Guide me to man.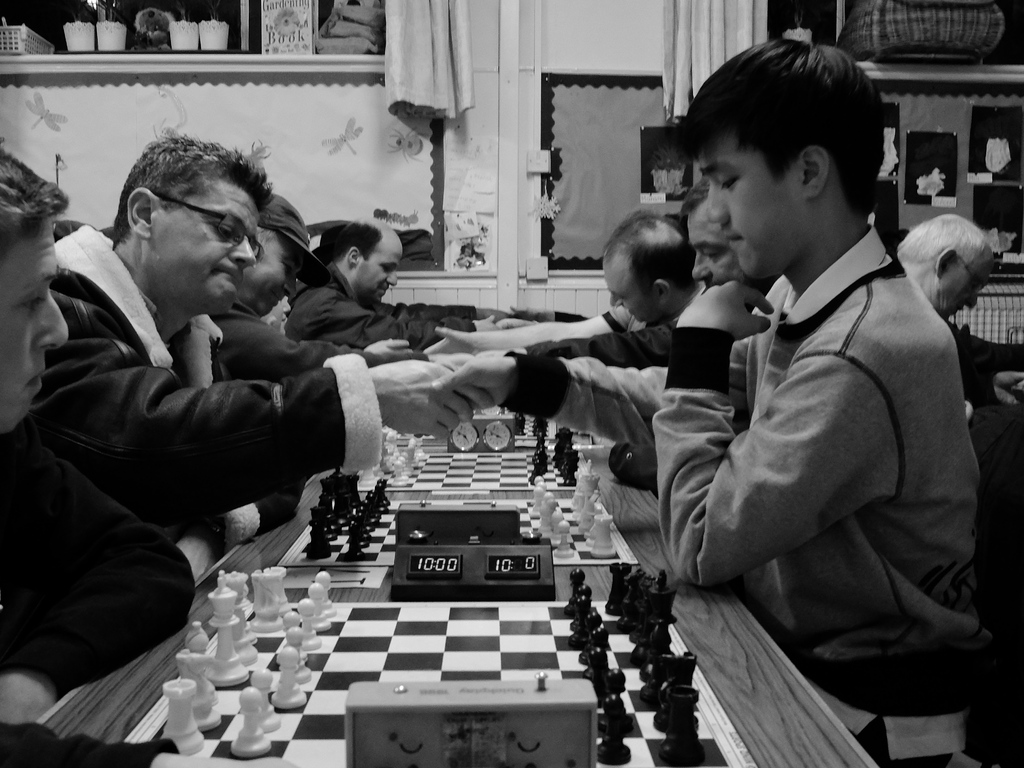
Guidance: Rect(287, 220, 513, 352).
